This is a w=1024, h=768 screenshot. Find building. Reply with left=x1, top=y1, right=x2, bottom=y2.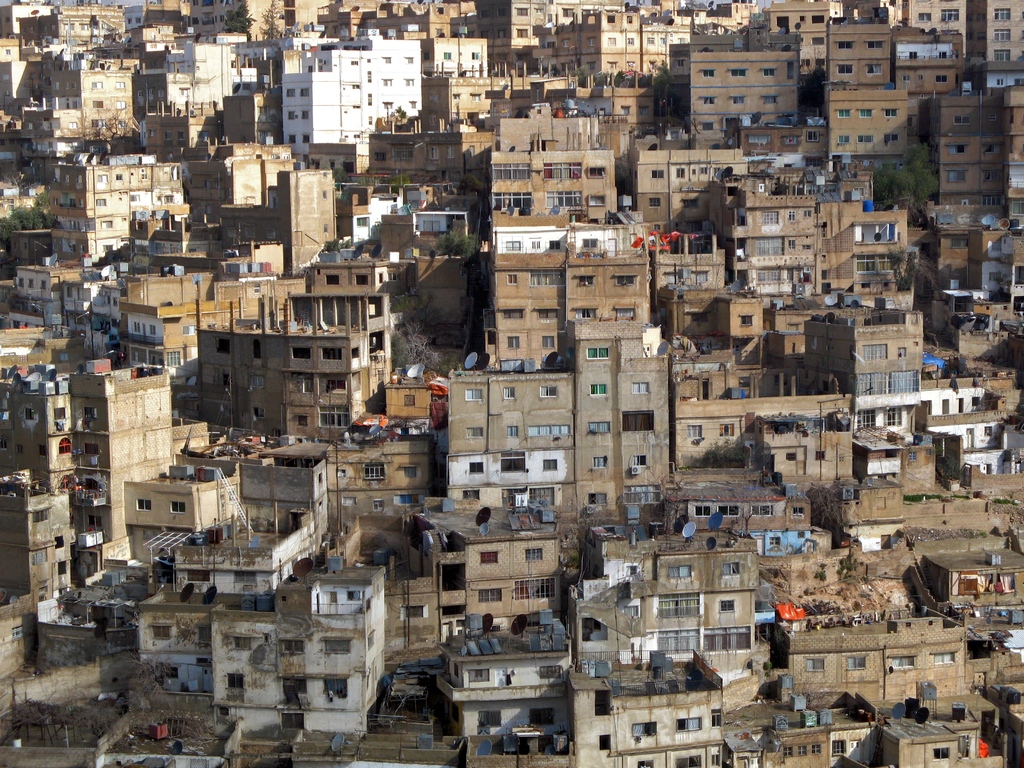
left=136, top=565, right=386, bottom=735.
